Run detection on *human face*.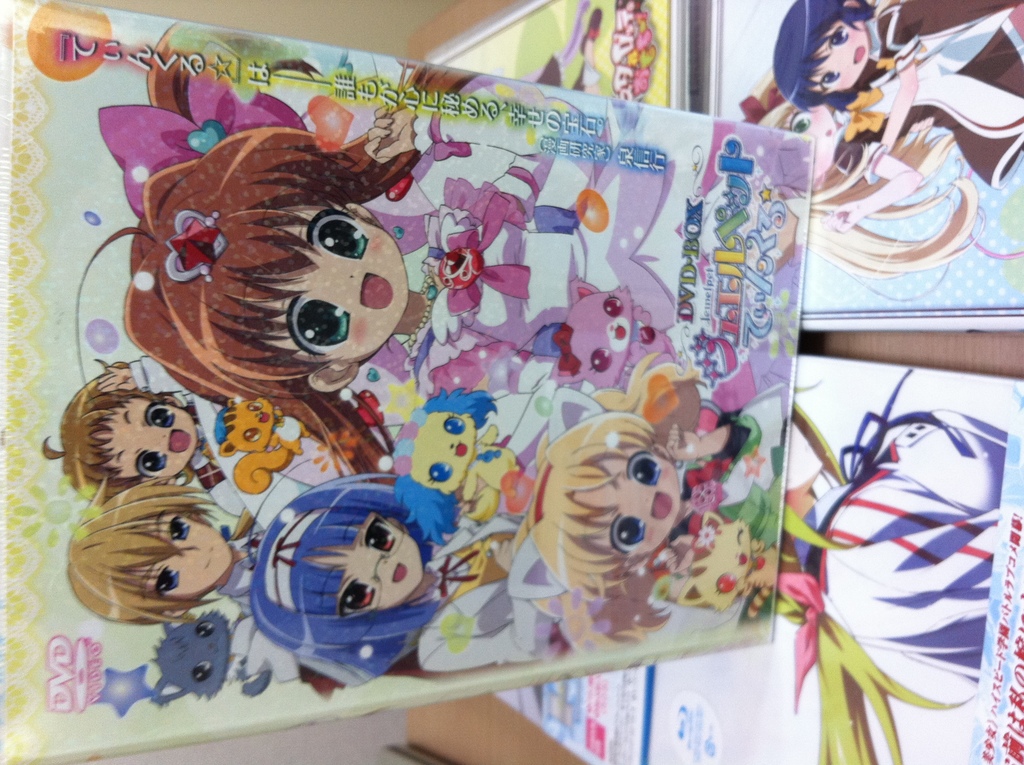
Result: [570, 446, 680, 559].
